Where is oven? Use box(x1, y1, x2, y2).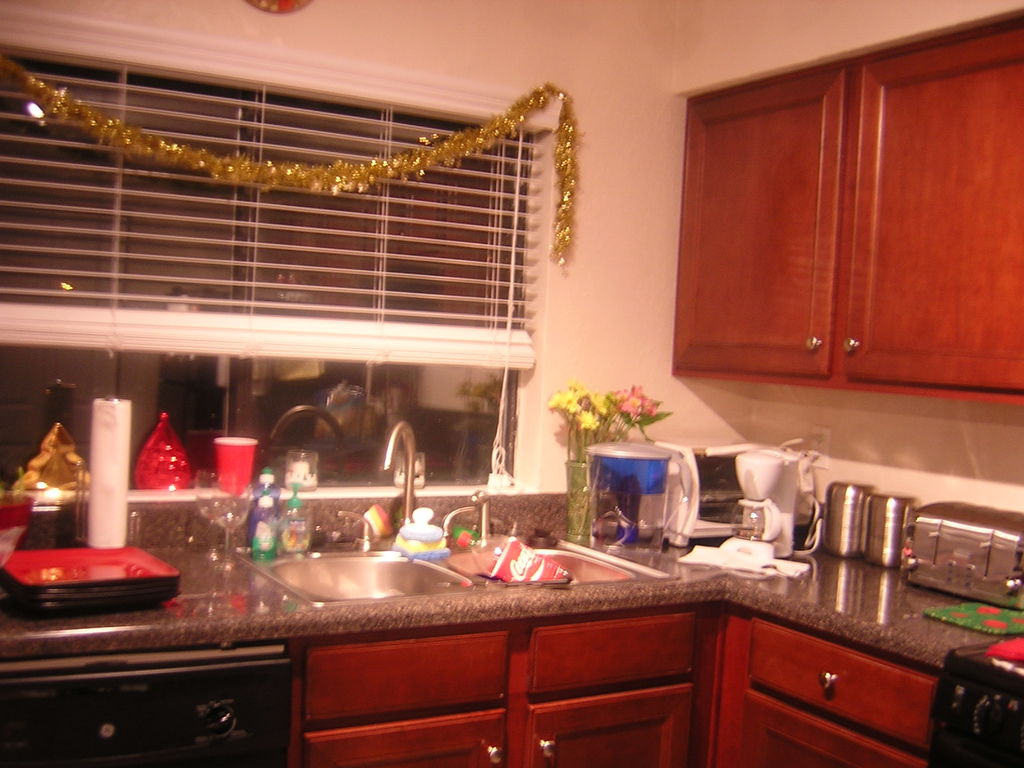
box(0, 645, 287, 767).
